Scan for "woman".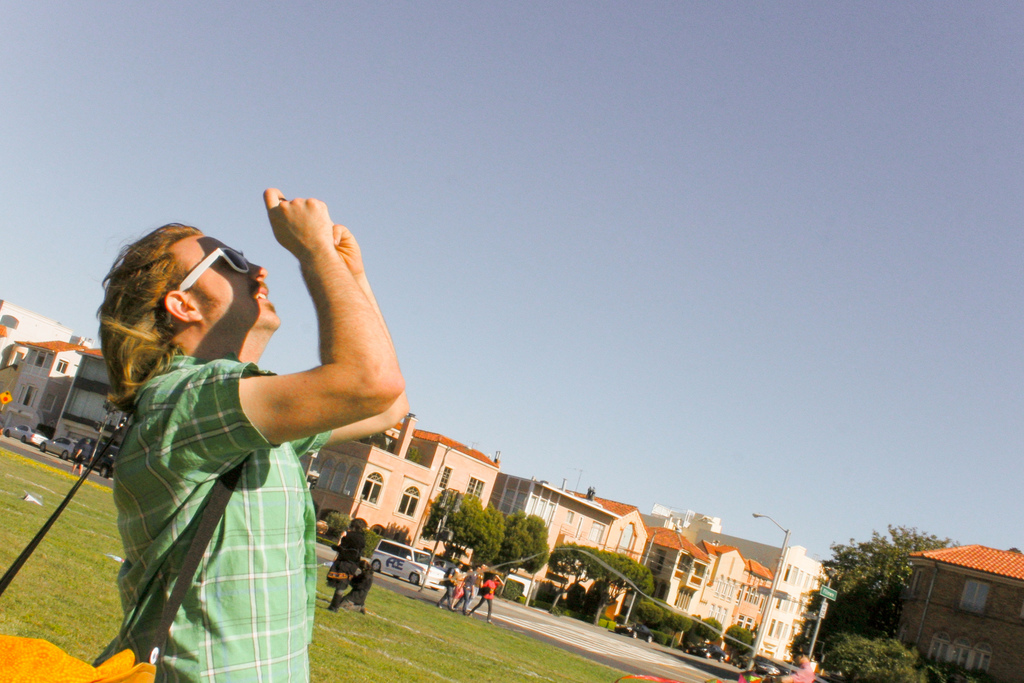
Scan result: select_region(311, 520, 371, 623).
